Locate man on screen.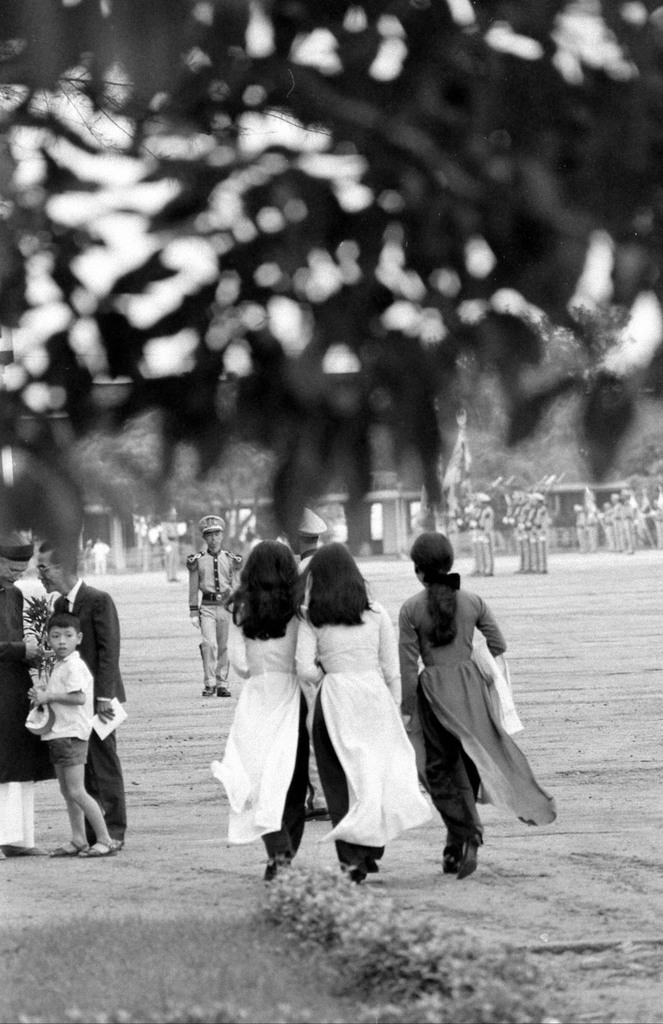
On screen at Rect(284, 505, 332, 824).
